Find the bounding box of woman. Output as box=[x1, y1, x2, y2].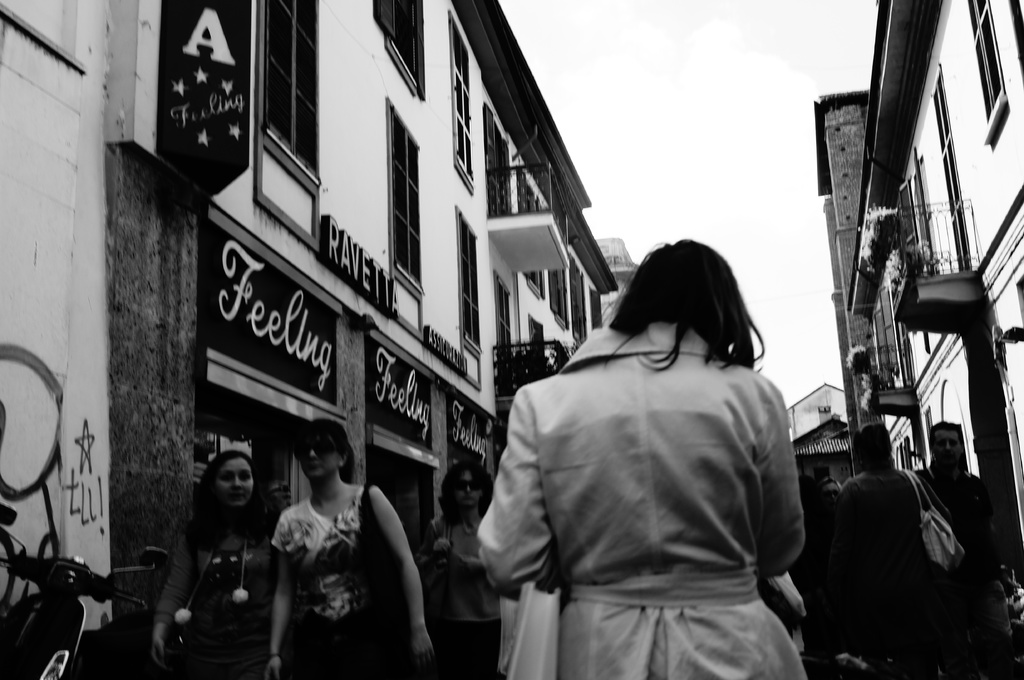
box=[149, 450, 275, 679].
